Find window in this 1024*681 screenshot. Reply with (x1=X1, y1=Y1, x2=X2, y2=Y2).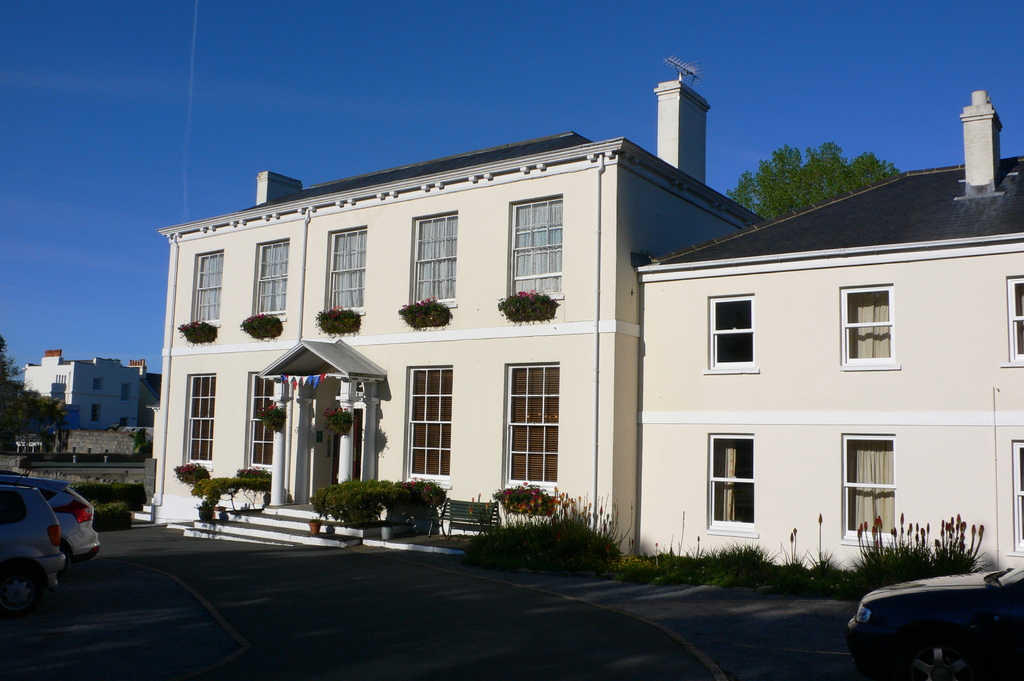
(x1=399, y1=365, x2=454, y2=485).
